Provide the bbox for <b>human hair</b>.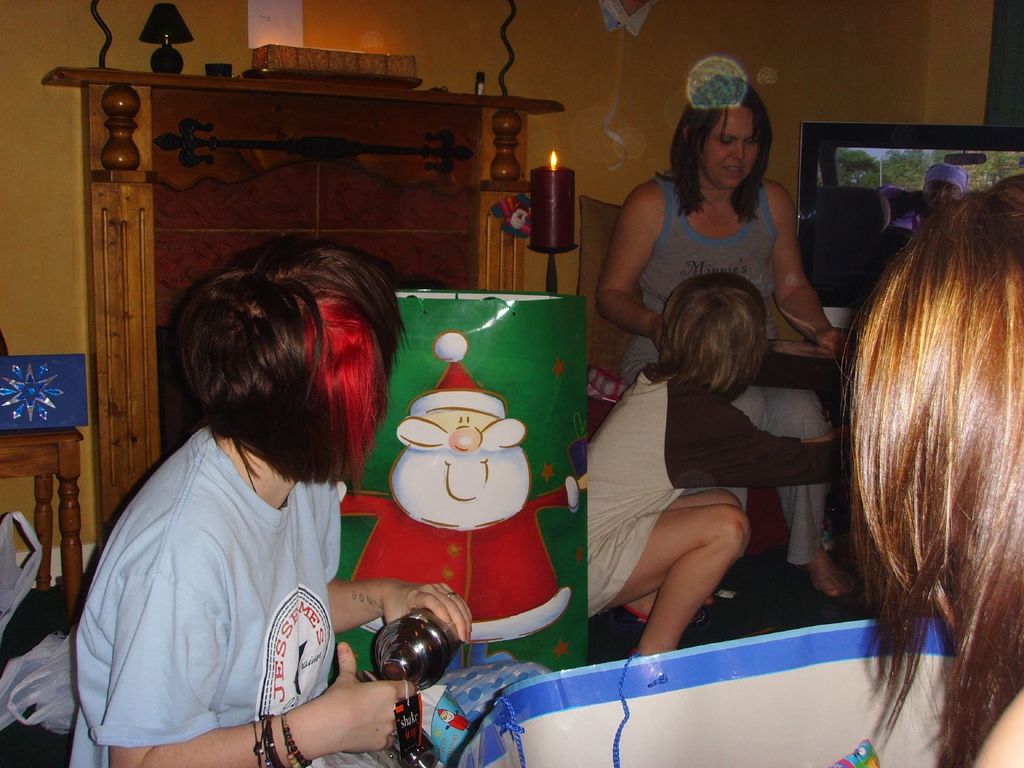
{"x1": 828, "y1": 172, "x2": 1023, "y2": 767}.
